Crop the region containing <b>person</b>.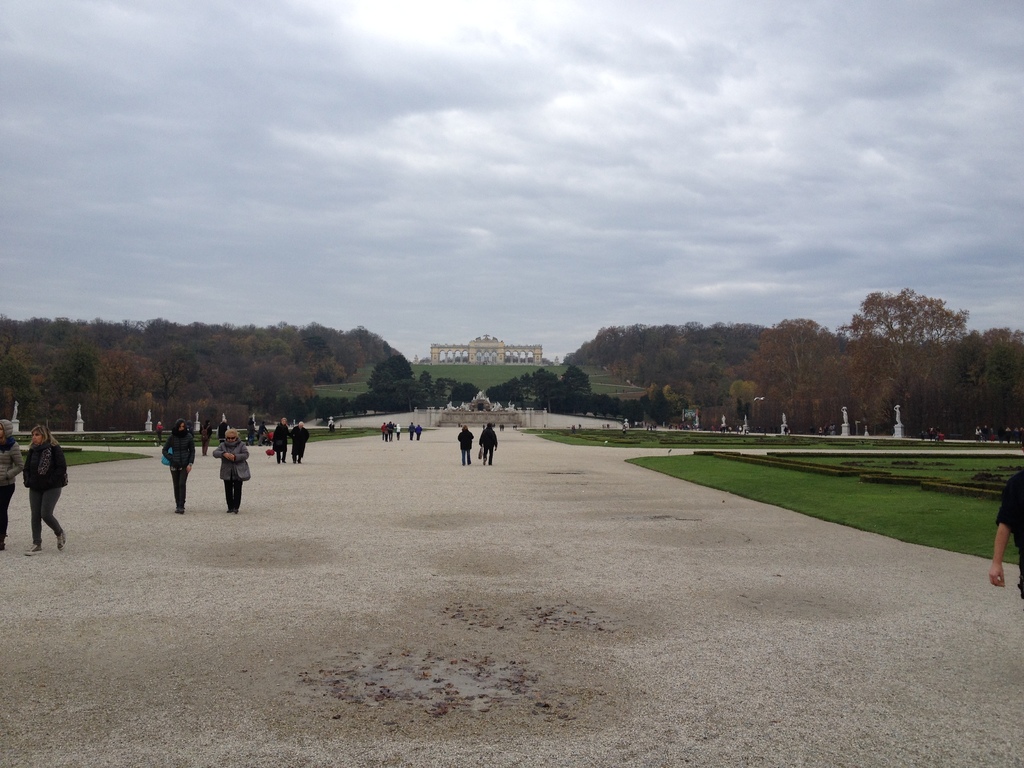
Crop region: box=[0, 420, 22, 554].
